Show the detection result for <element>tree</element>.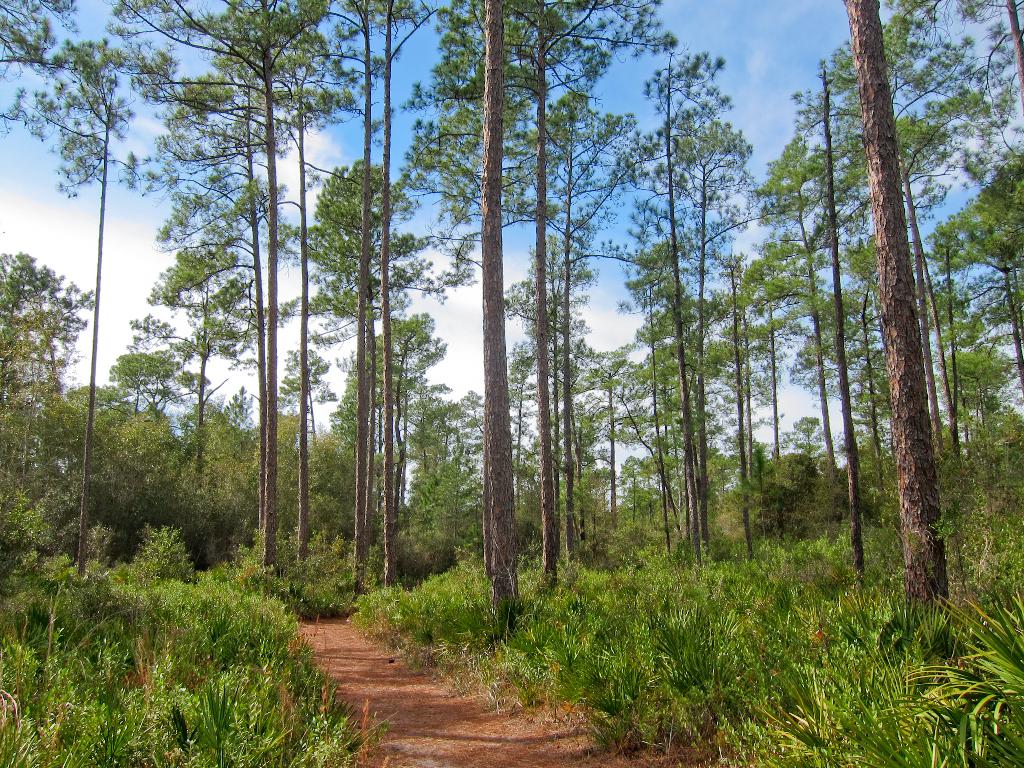
BBox(0, 252, 95, 499).
